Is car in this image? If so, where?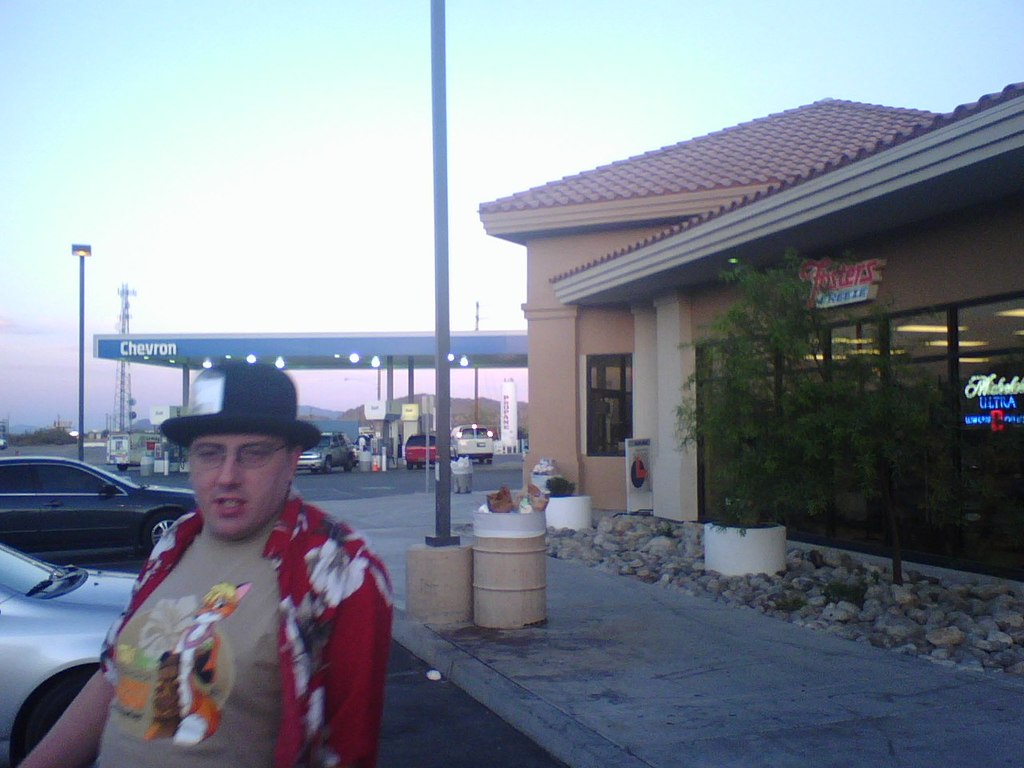
Yes, at x1=0 y1=542 x2=138 y2=767.
